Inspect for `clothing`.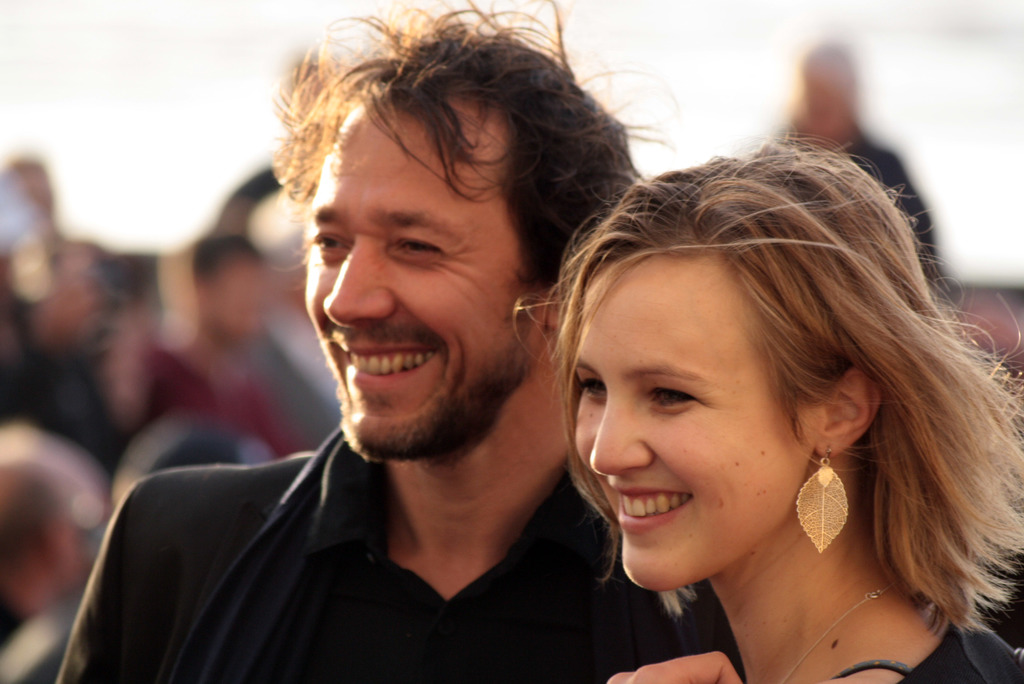
Inspection: Rect(73, 379, 689, 683).
